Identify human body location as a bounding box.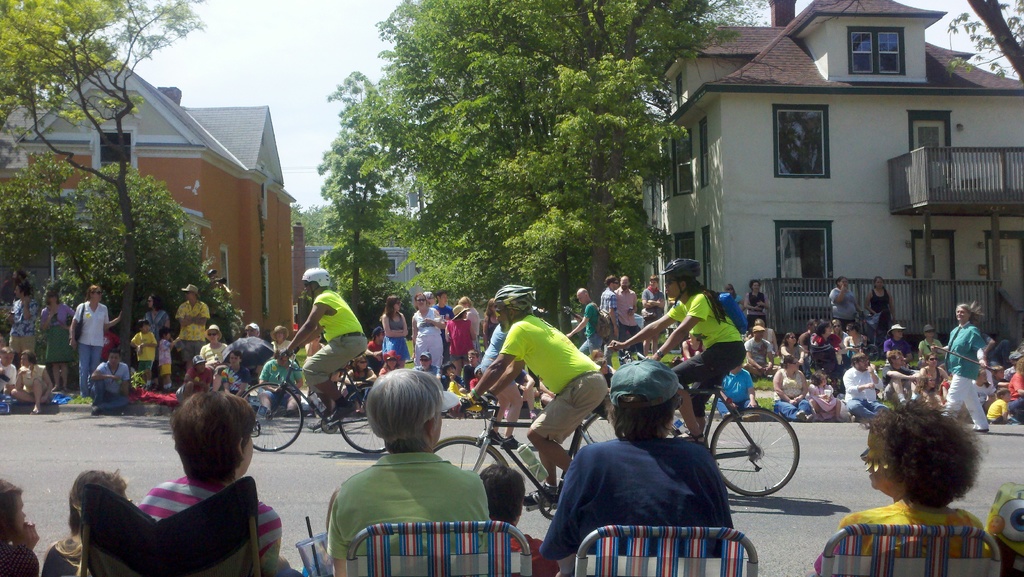
986, 388, 1005, 422.
